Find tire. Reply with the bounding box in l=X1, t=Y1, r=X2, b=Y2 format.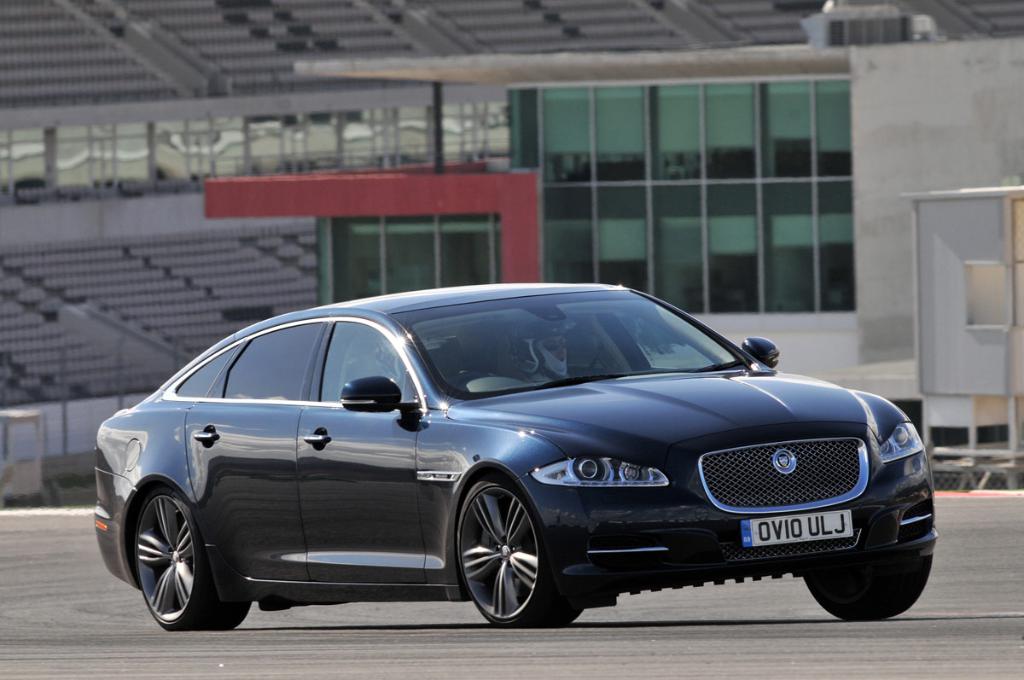
l=131, t=488, r=251, b=633.
